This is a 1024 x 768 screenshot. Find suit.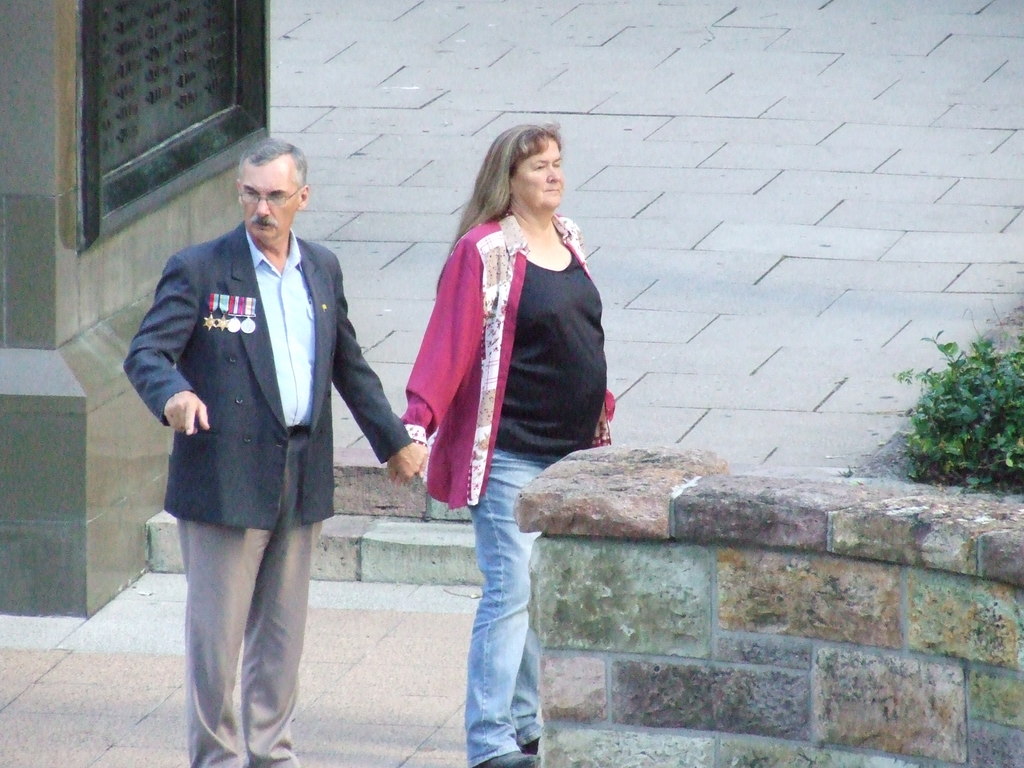
Bounding box: locate(140, 170, 381, 724).
